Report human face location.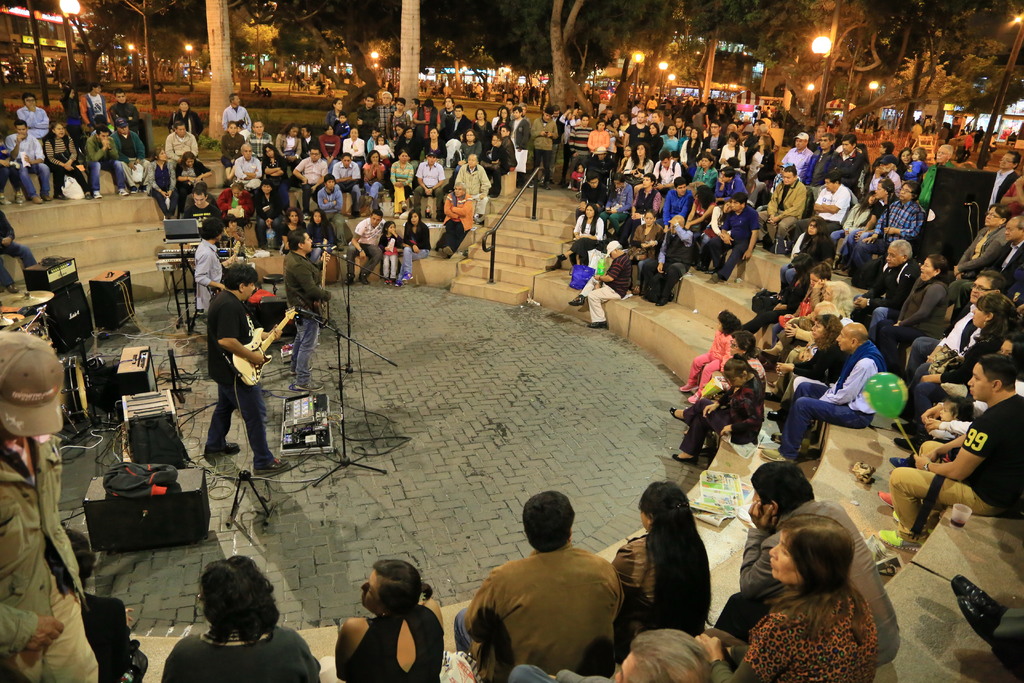
Report: 770 532 800 586.
